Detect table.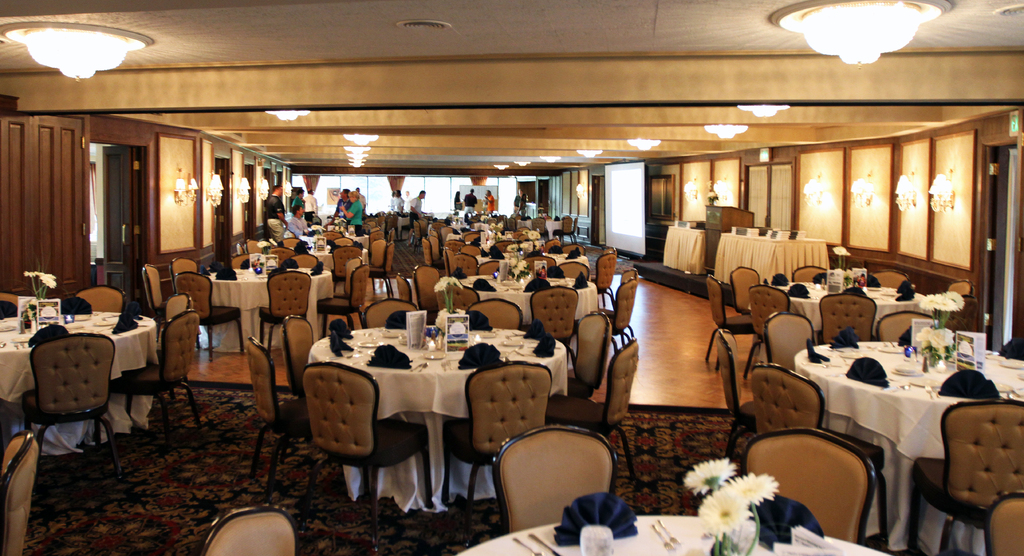
Detected at crop(397, 213, 411, 241).
